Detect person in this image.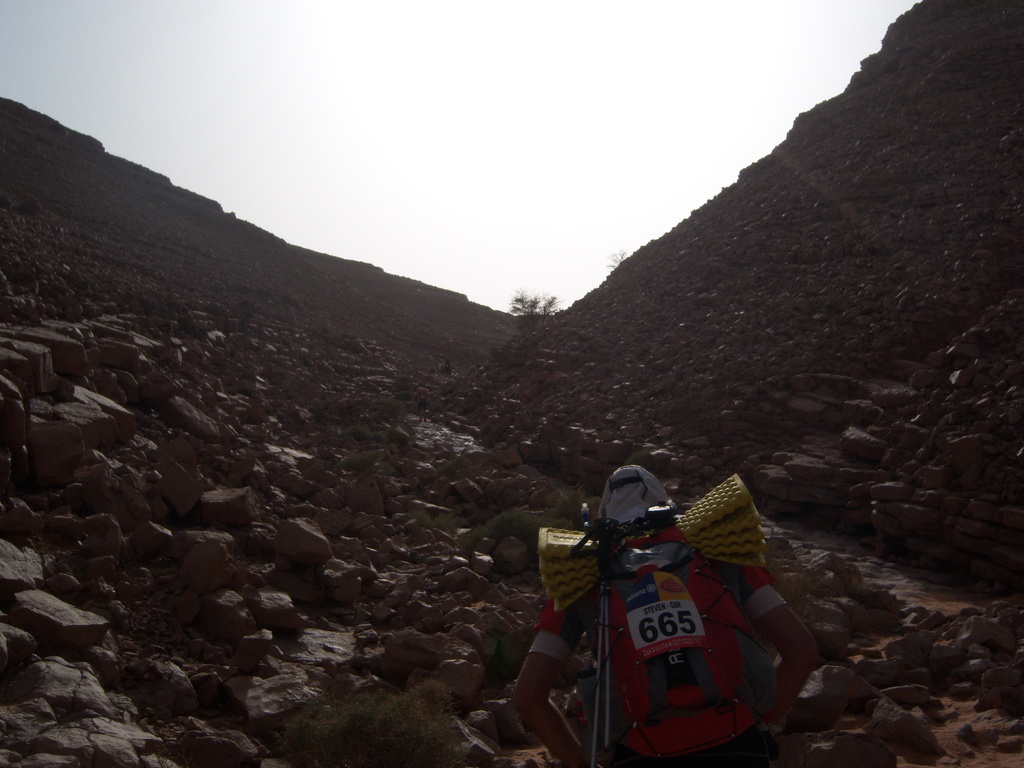
Detection: [510,457,823,767].
